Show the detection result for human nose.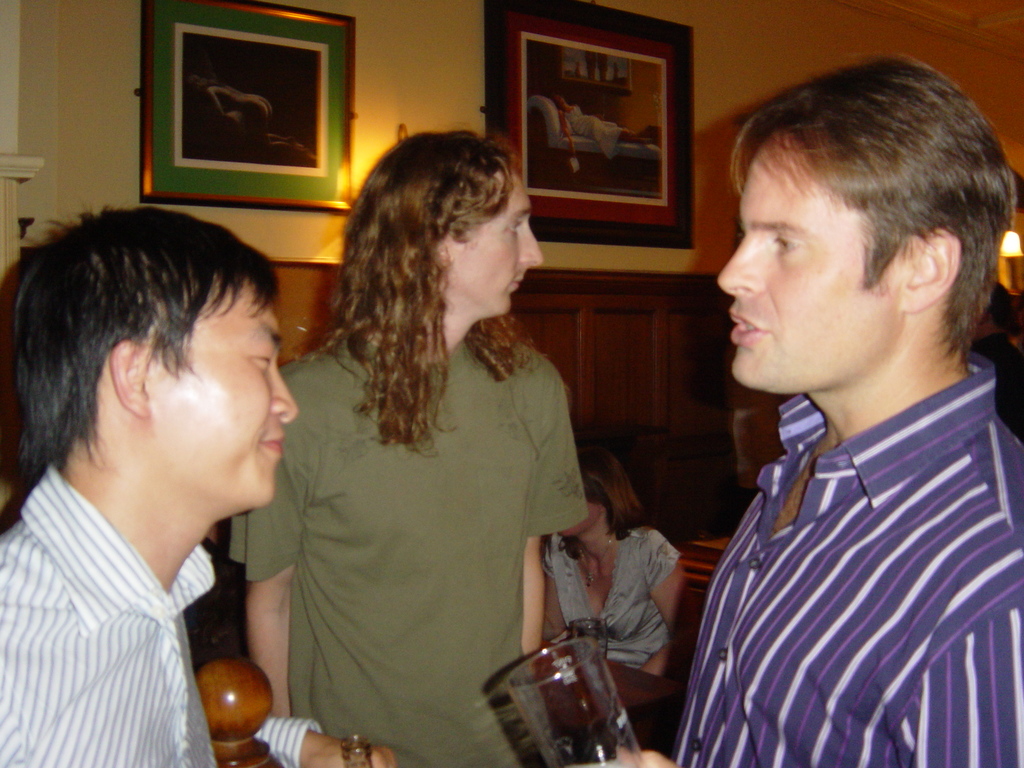
[715, 228, 762, 295].
